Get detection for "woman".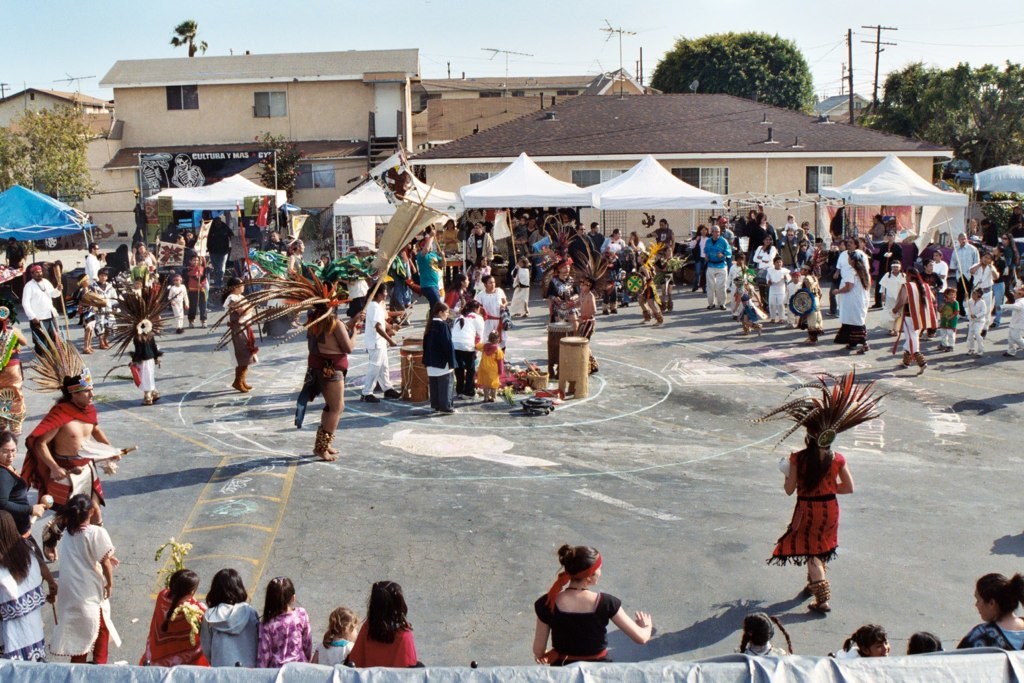
Detection: bbox=(445, 288, 488, 401).
